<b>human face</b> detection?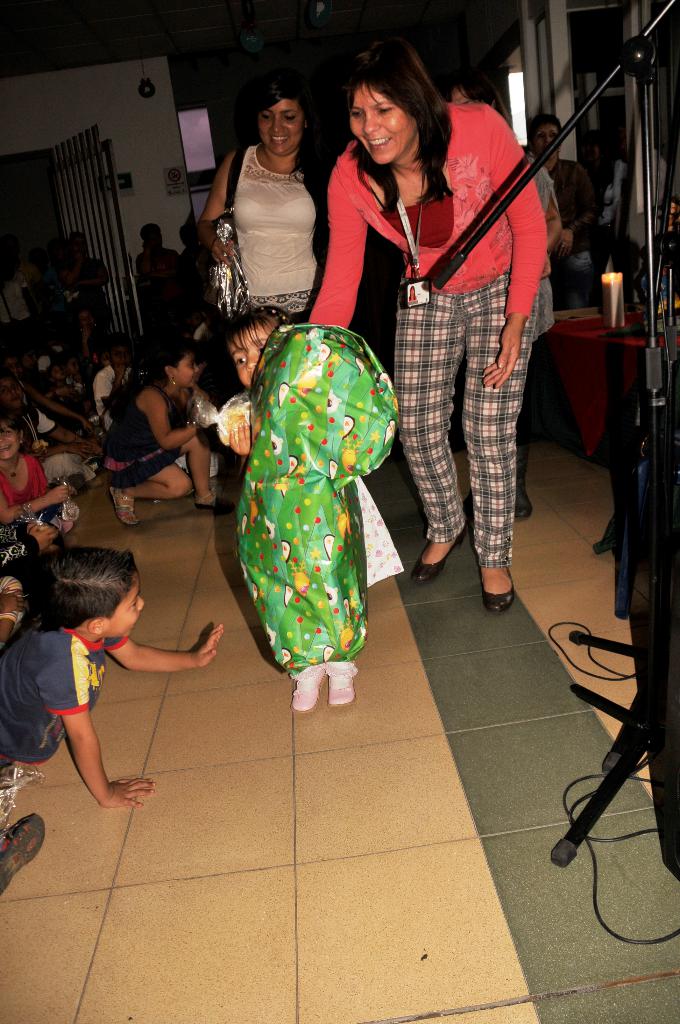
<region>171, 355, 202, 386</region>
